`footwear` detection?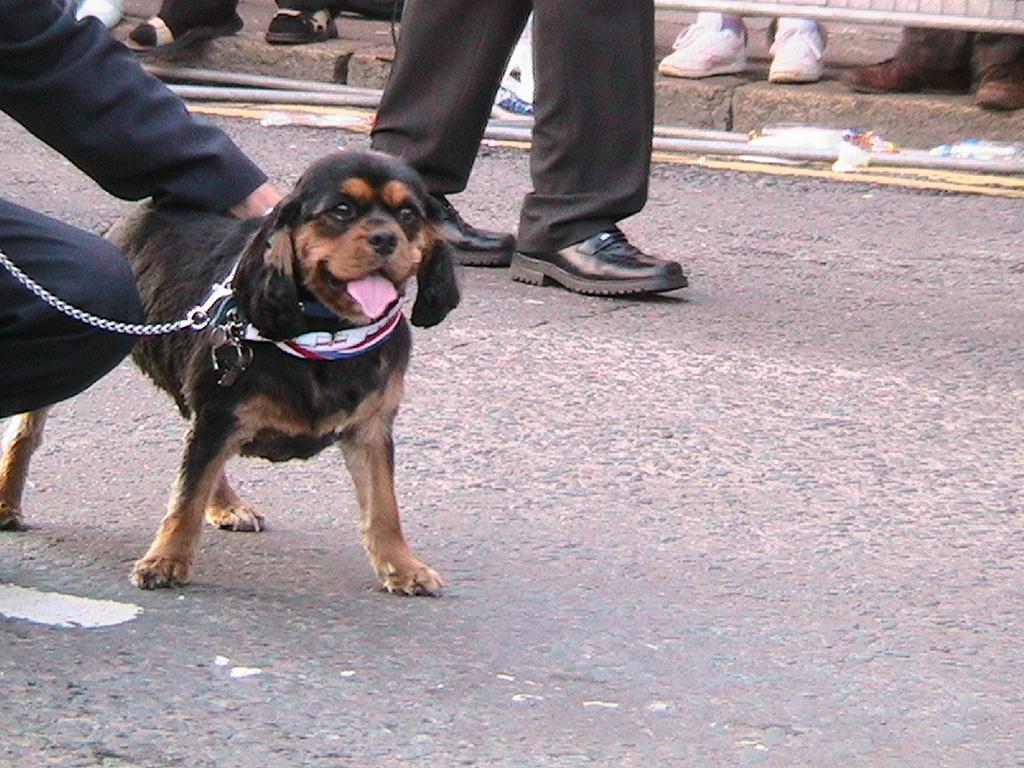
bbox(768, 22, 828, 83)
